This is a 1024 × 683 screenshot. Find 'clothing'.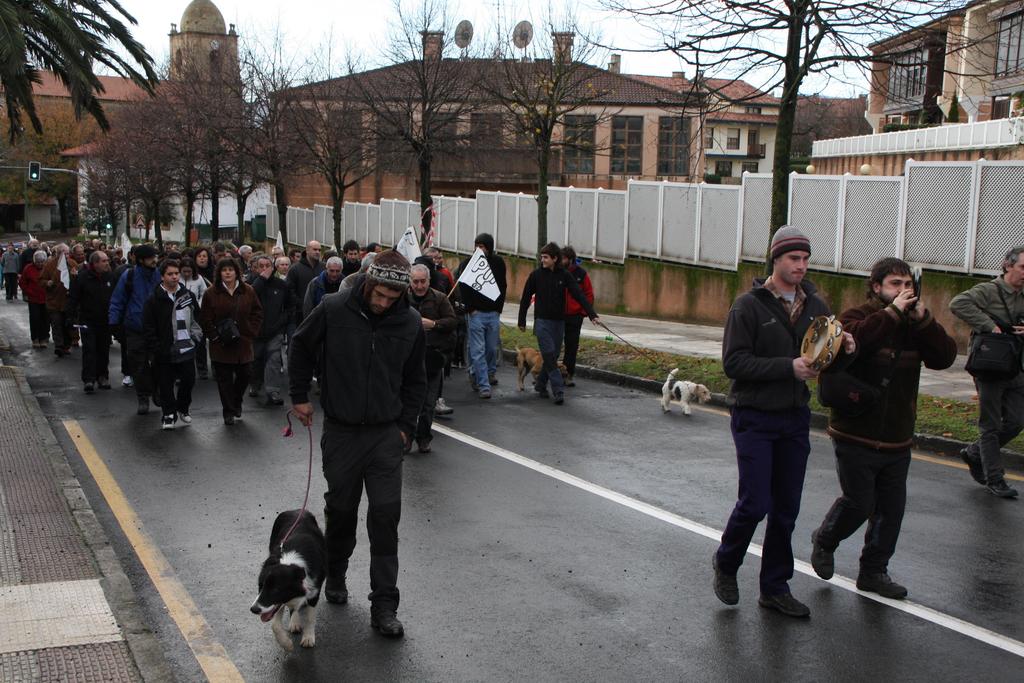
Bounding box: [517,269,598,394].
